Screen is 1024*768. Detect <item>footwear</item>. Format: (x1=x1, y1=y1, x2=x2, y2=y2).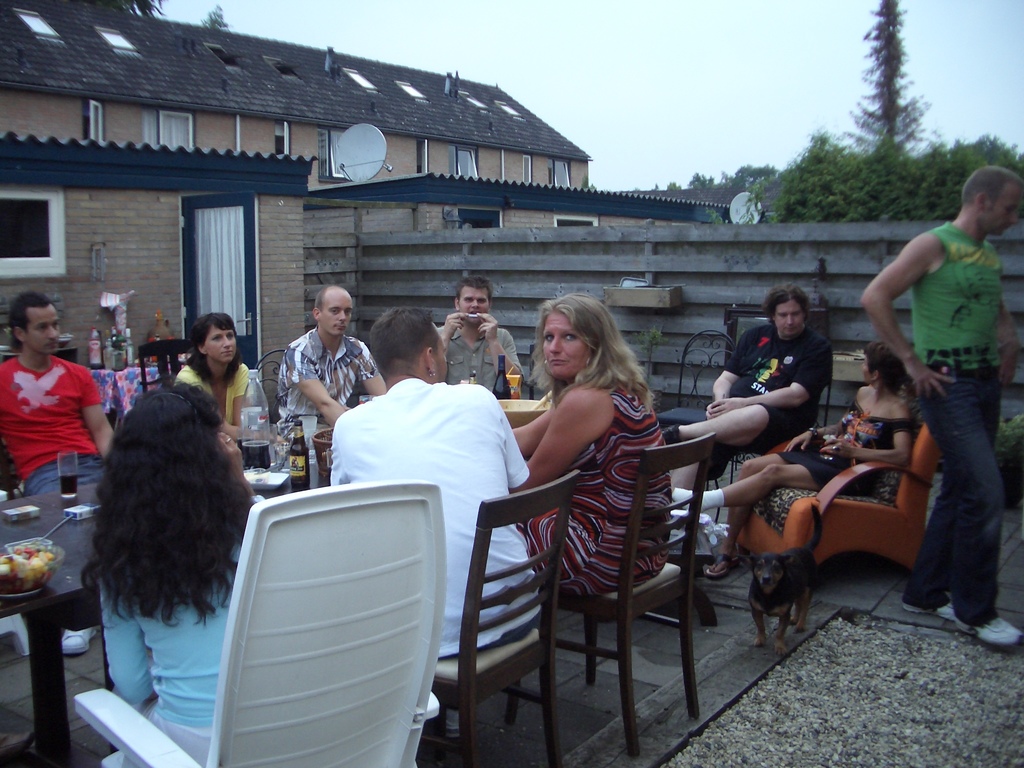
(x1=657, y1=420, x2=685, y2=456).
